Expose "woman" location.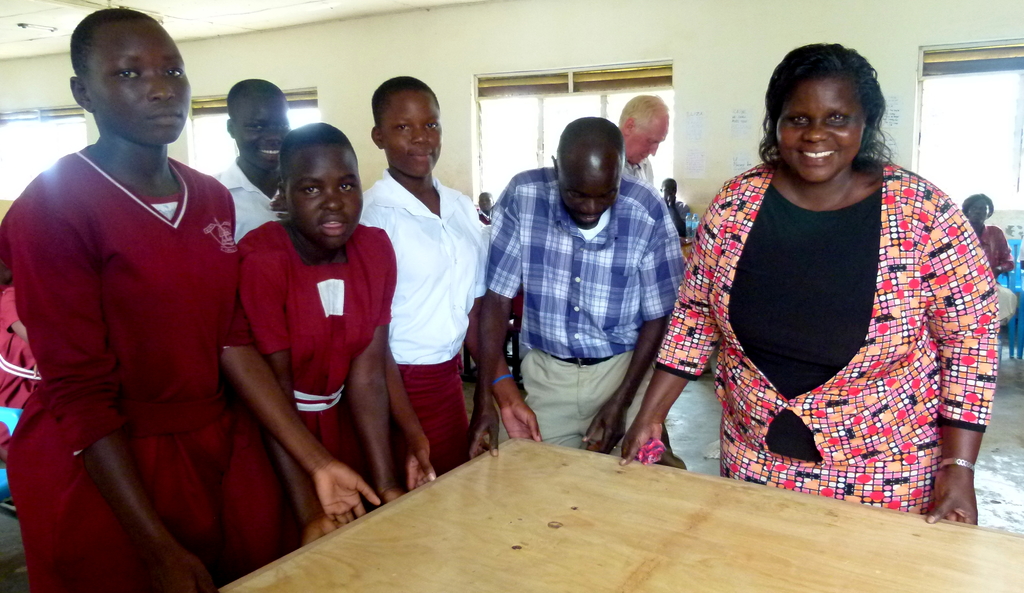
Exposed at left=601, top=35, right=998, bottom=535.
